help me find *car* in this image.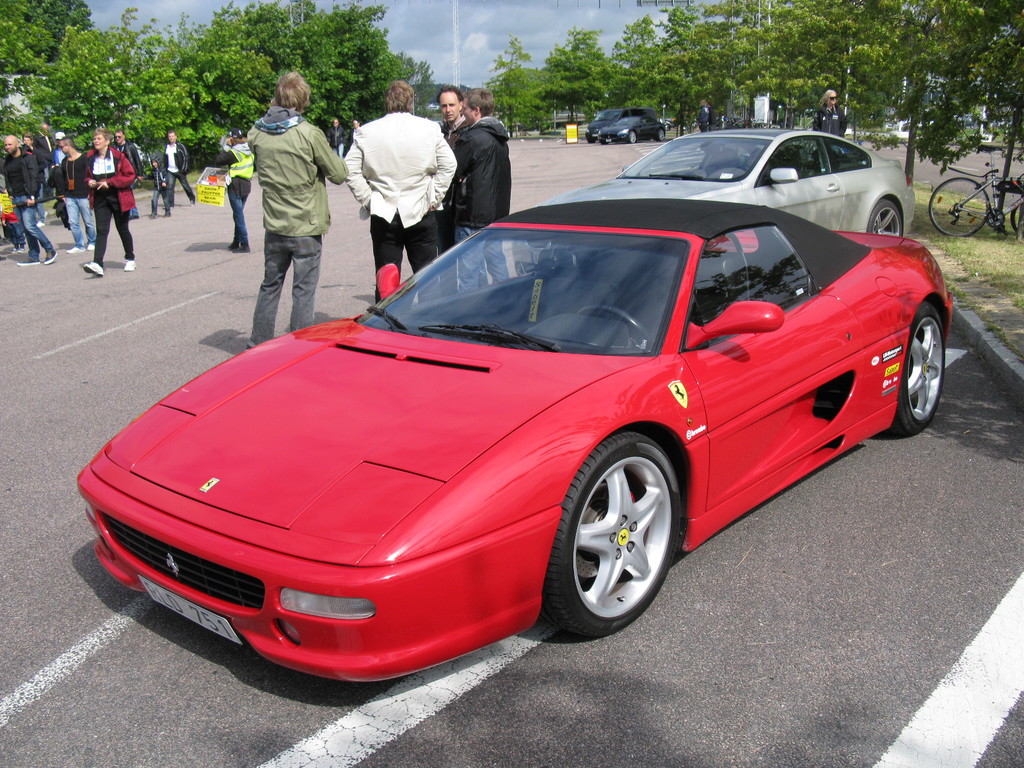
Found it: locate(512, 111, 916, 276).
